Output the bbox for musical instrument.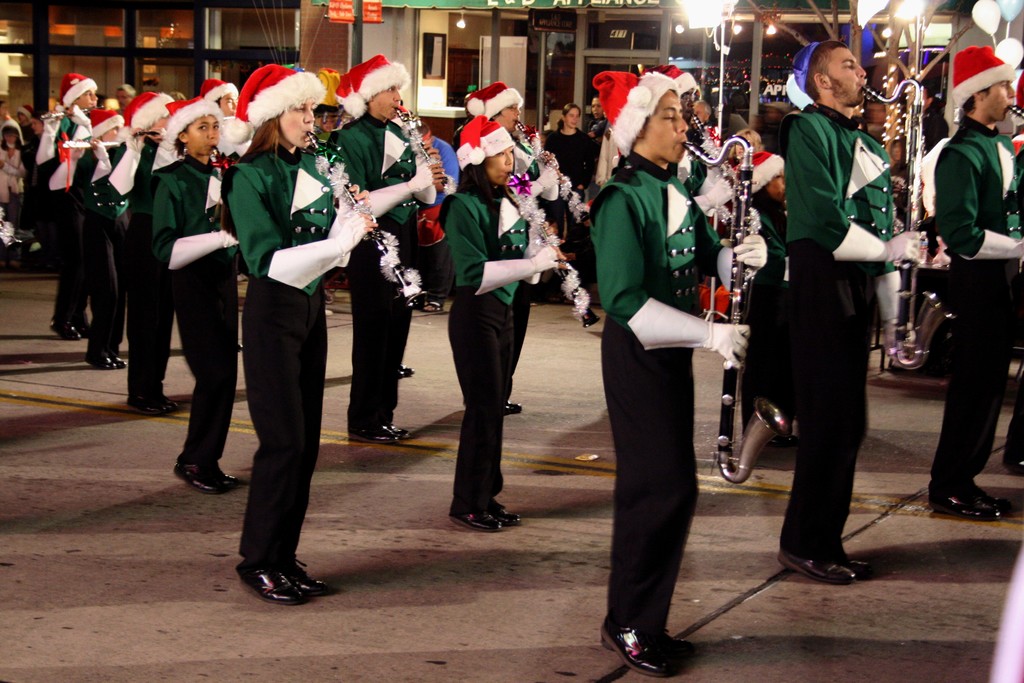
region(1004, 101, 1023, 290).
